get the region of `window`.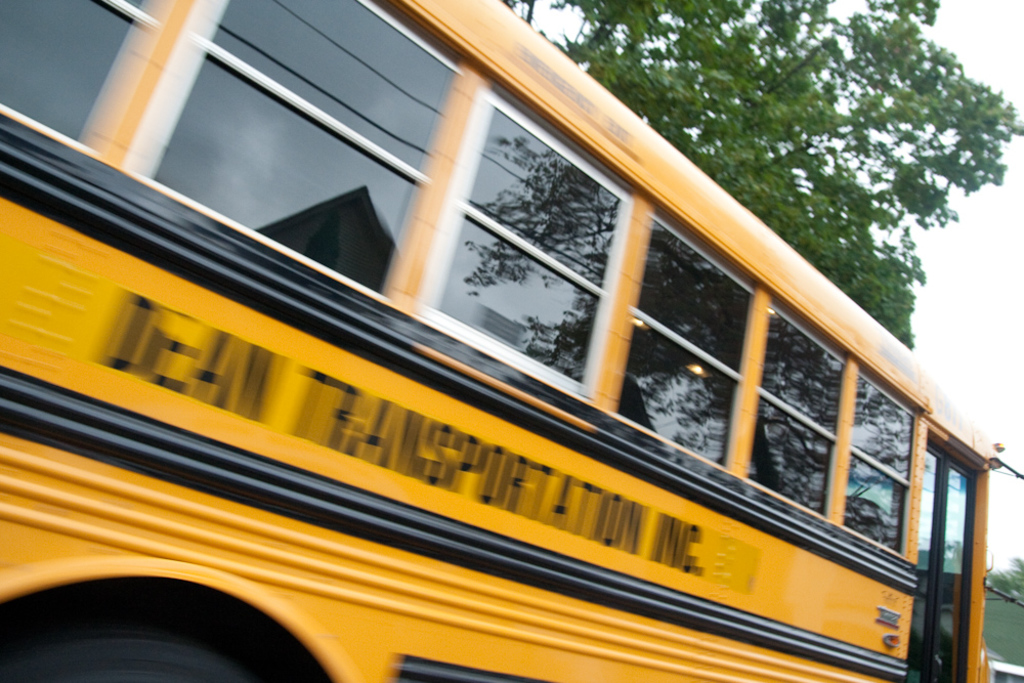
locate(749, 314, 846, 517).
